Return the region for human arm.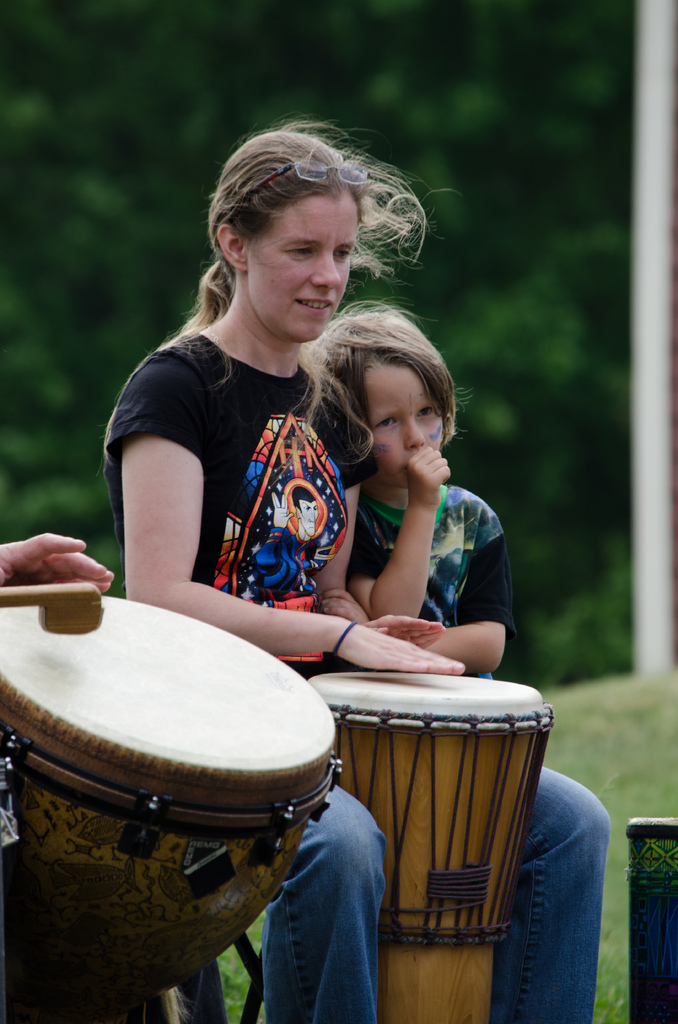
(316,508,517,672).
